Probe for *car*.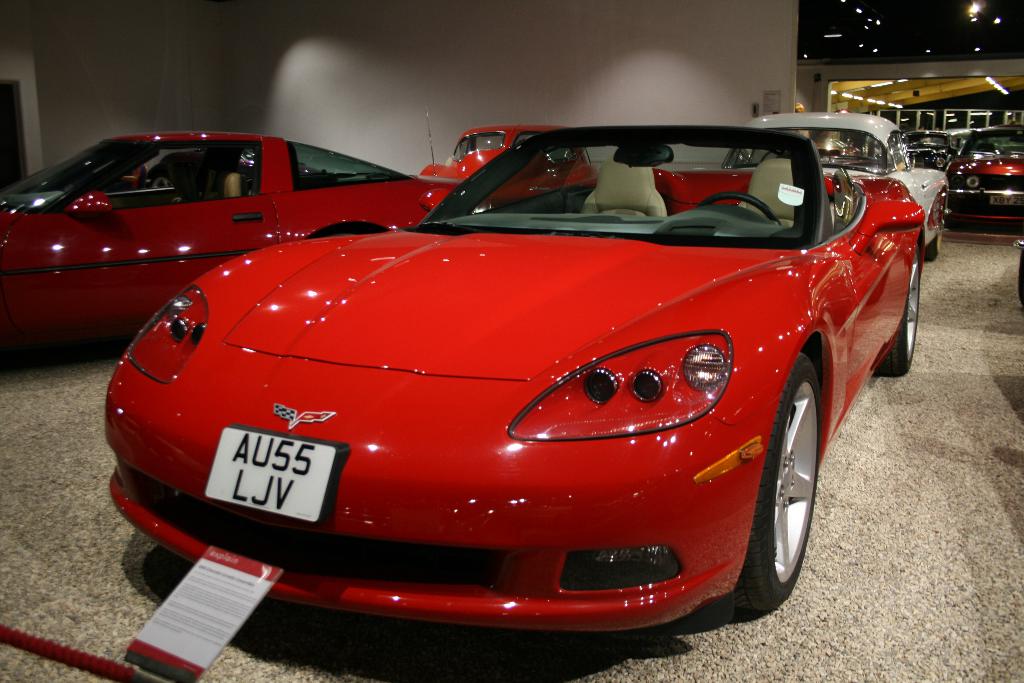
Probe result: [955, 120, 1023, 232].
